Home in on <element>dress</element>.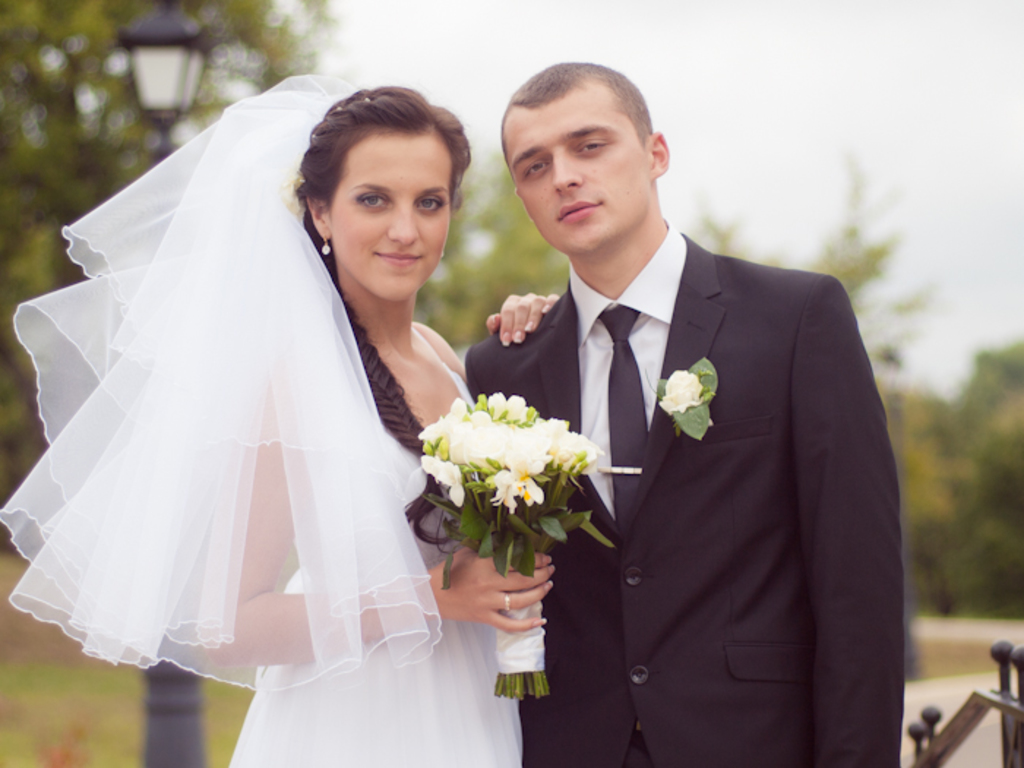
Homed in at <bbox>465, 222, 910, 767</bbox>.
